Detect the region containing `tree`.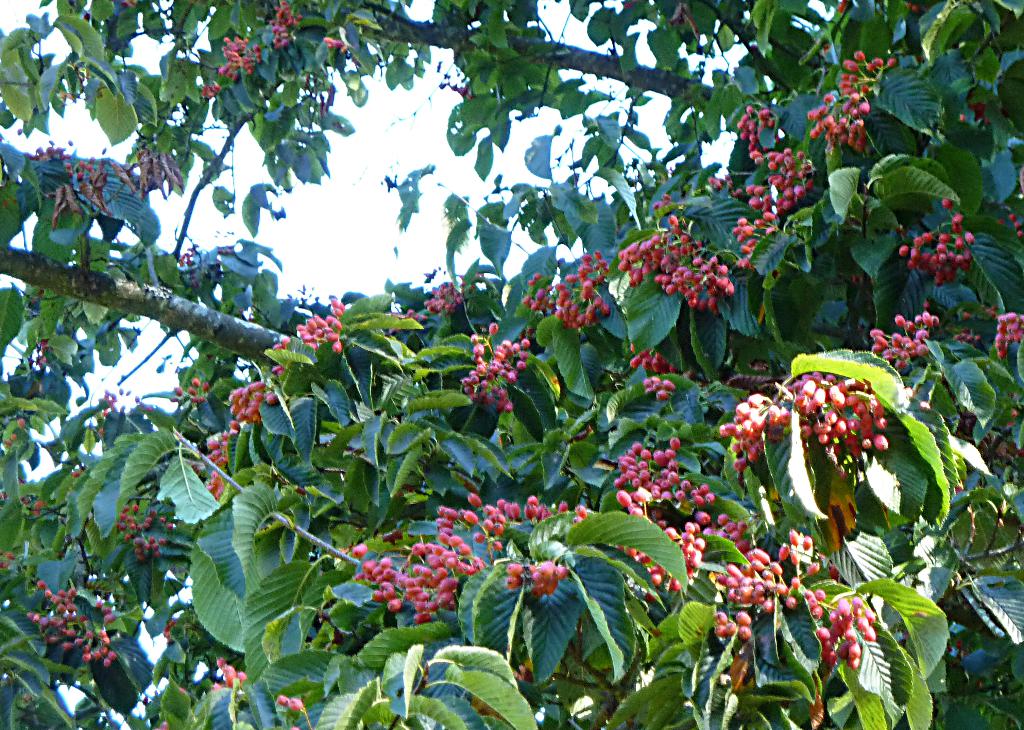
BBox(0, 0, 1023, 729).
